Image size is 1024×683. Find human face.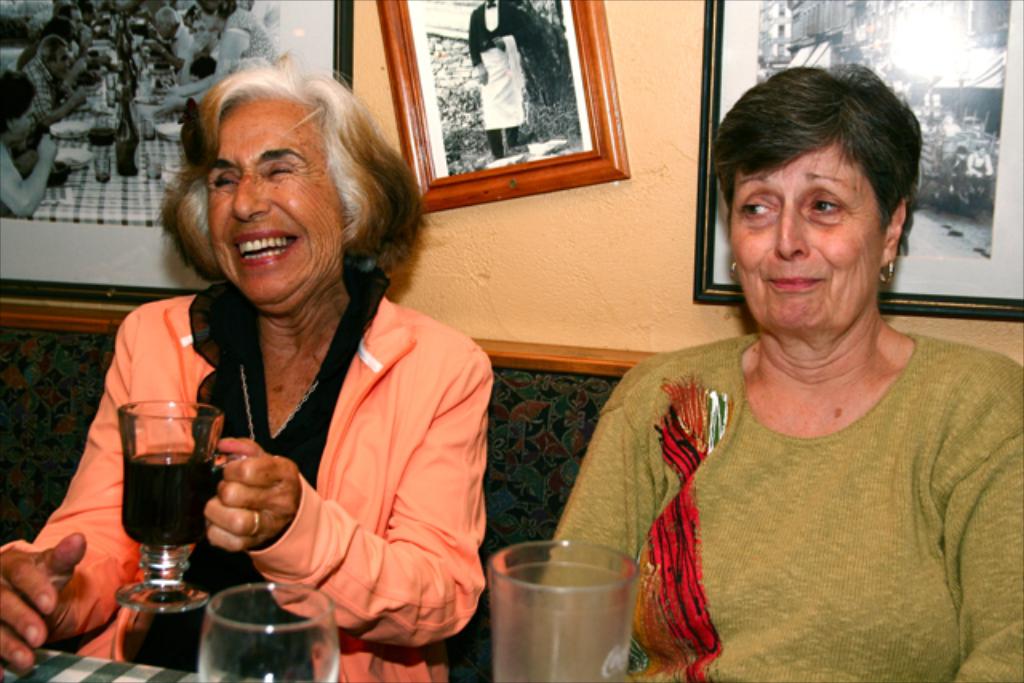
box=[155, 18, 173, 43].
